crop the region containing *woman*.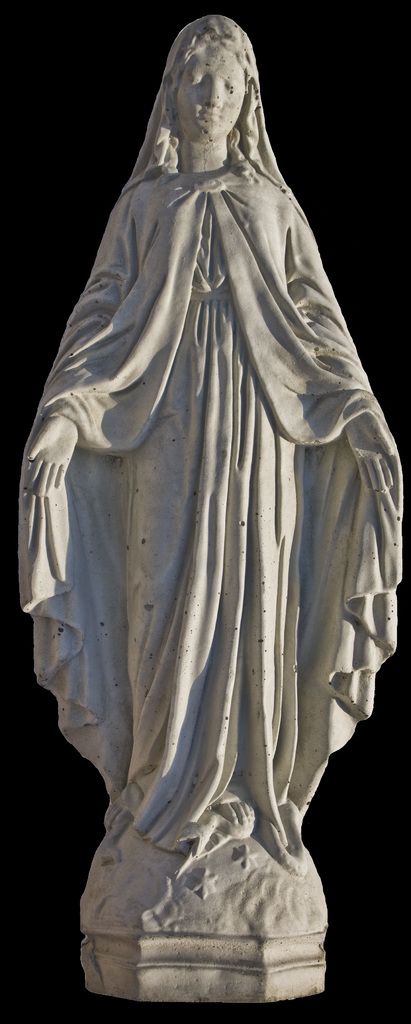
Crop region: pyautogui.locateOnScreen(19, 15, 385, 954).
